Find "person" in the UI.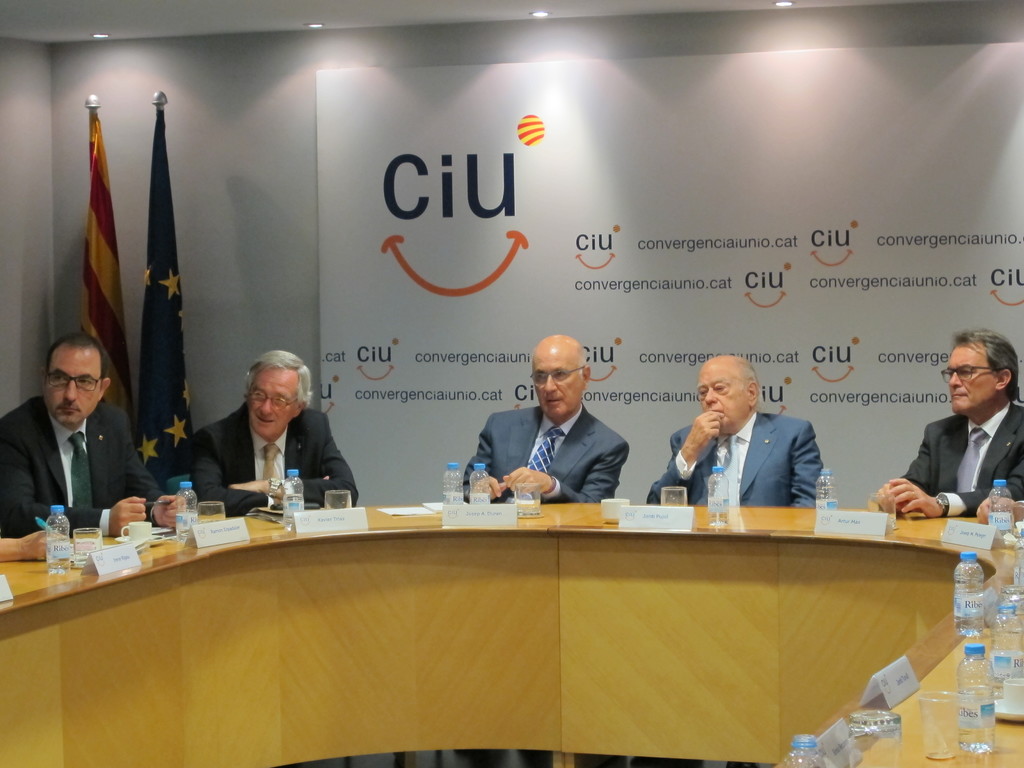
UI element at (left=183, top=349, right=355, bottom=509).
